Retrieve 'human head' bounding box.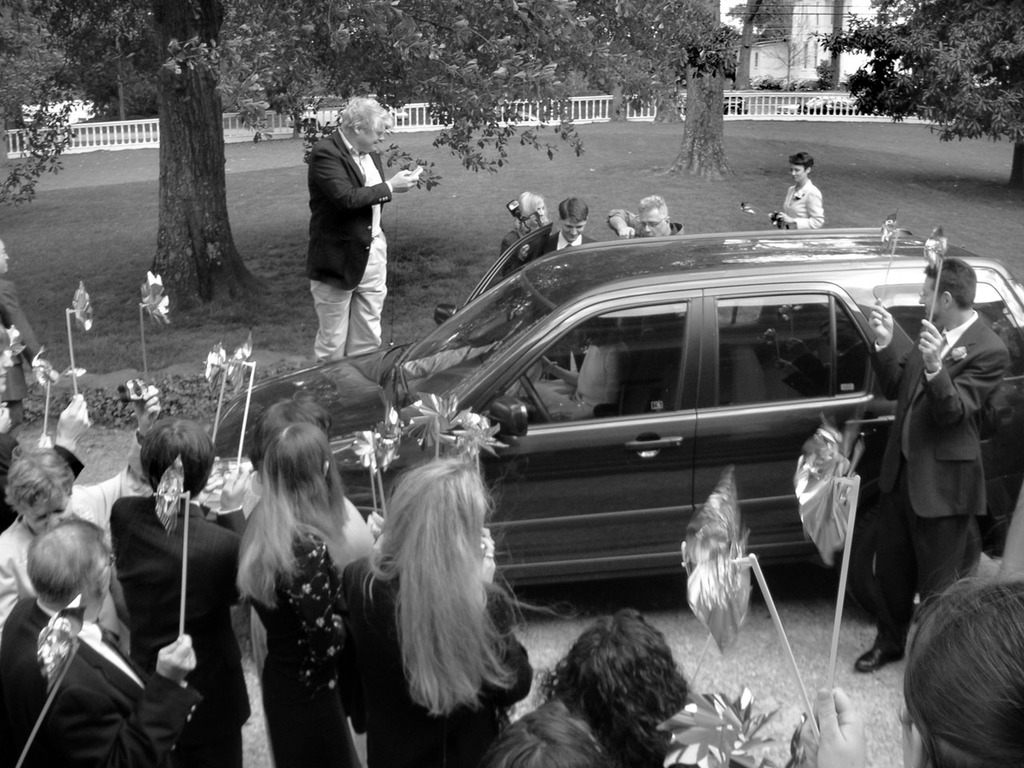
Bounding box: x1=16 y1=537 x2=108 y2=626.
